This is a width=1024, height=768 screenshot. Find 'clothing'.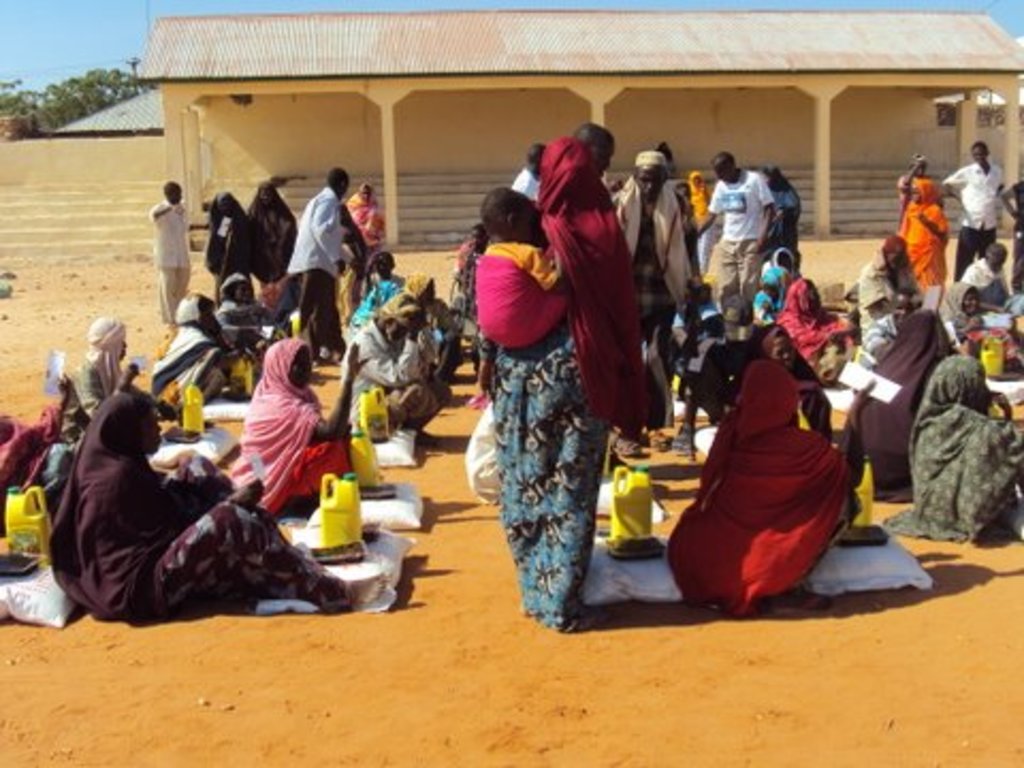
Bounding box: {"left": 525, "top": 164, "right": 553, "bottom": 209}.
